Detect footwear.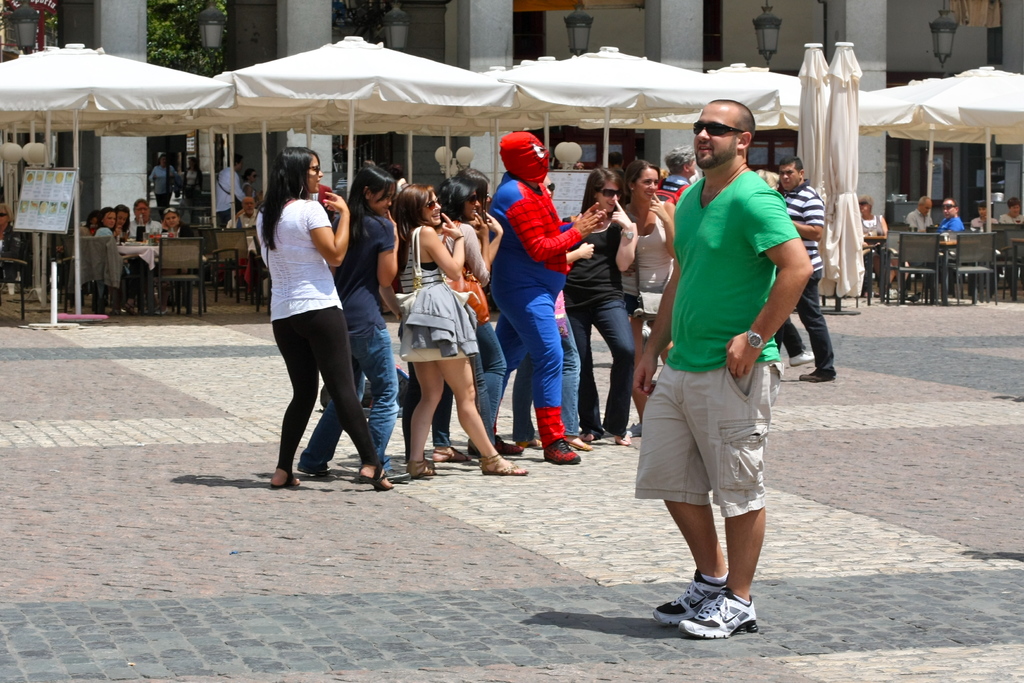
Detected at BBox(604, 436, 632, 445).
